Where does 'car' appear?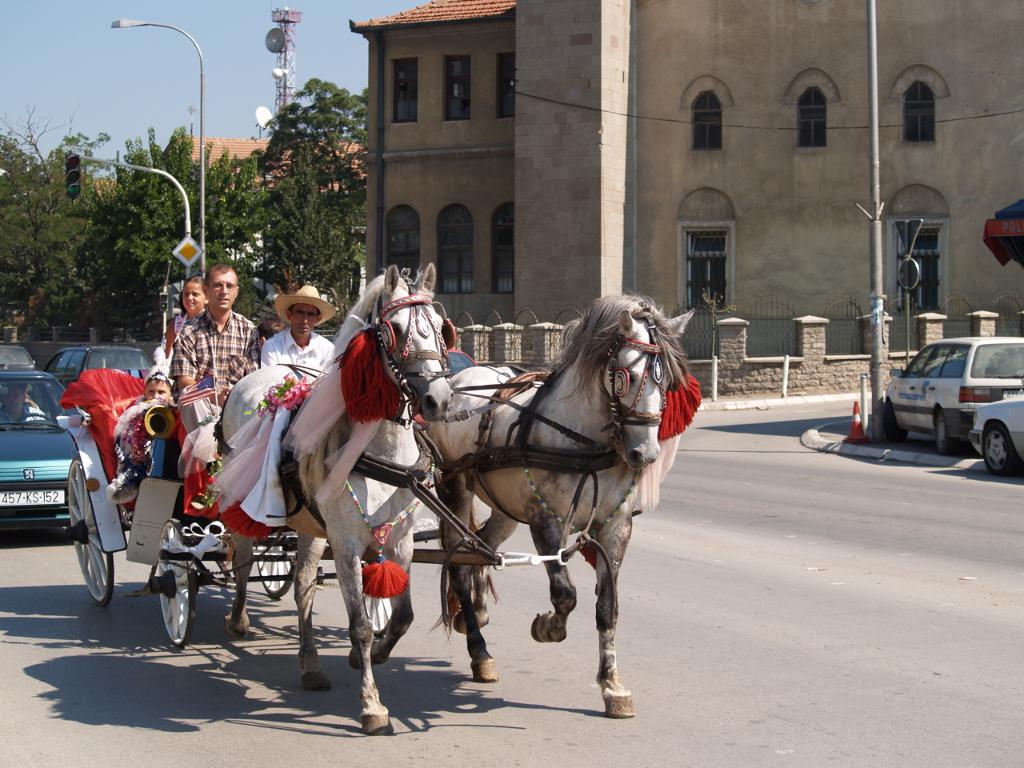
Appears at 0,364,73,524.
